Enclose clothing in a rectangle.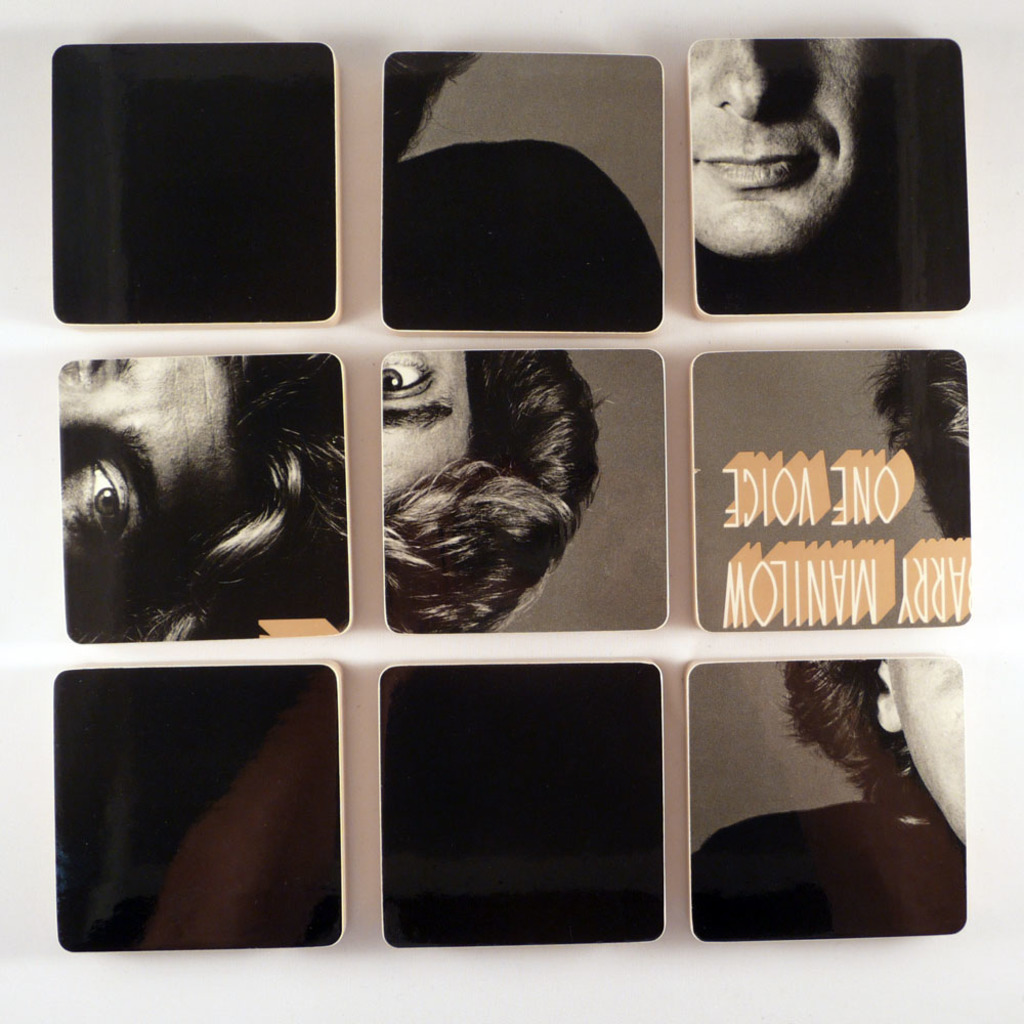
x1=679, y1=691, x2=977, y2=939.
